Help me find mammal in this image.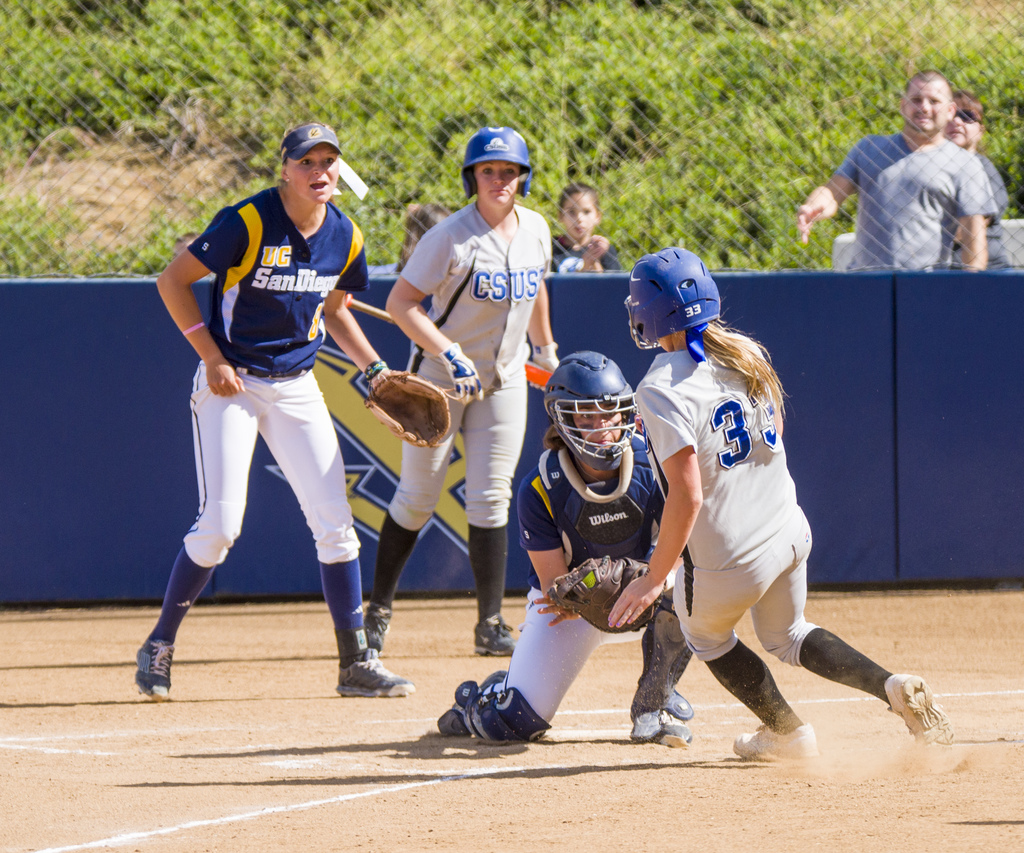
Found it: <region>608, 246, 949, 759</region>.
